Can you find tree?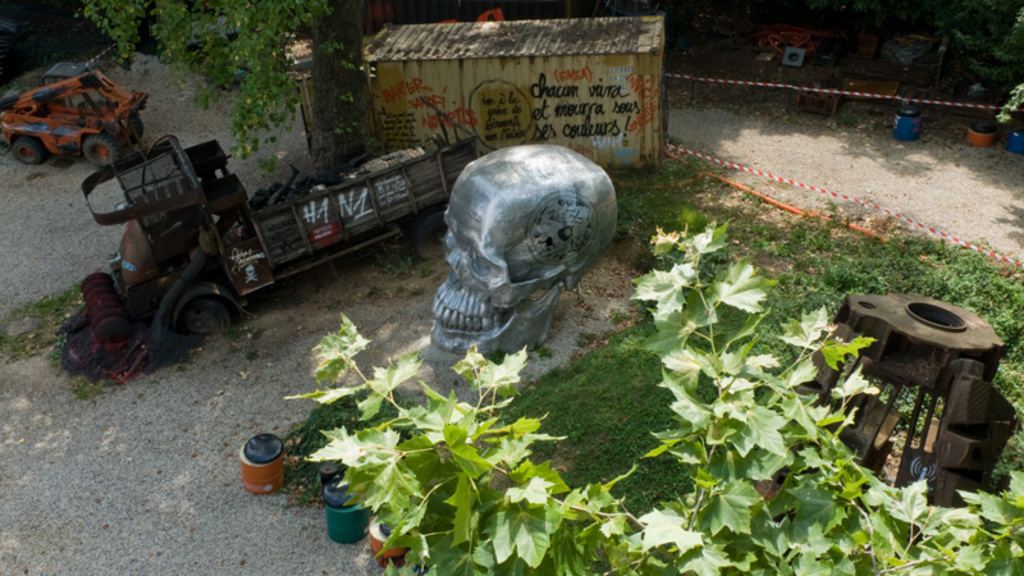
Yes, bounding box: x1=70 y1=0 x2=362 y2=184.
